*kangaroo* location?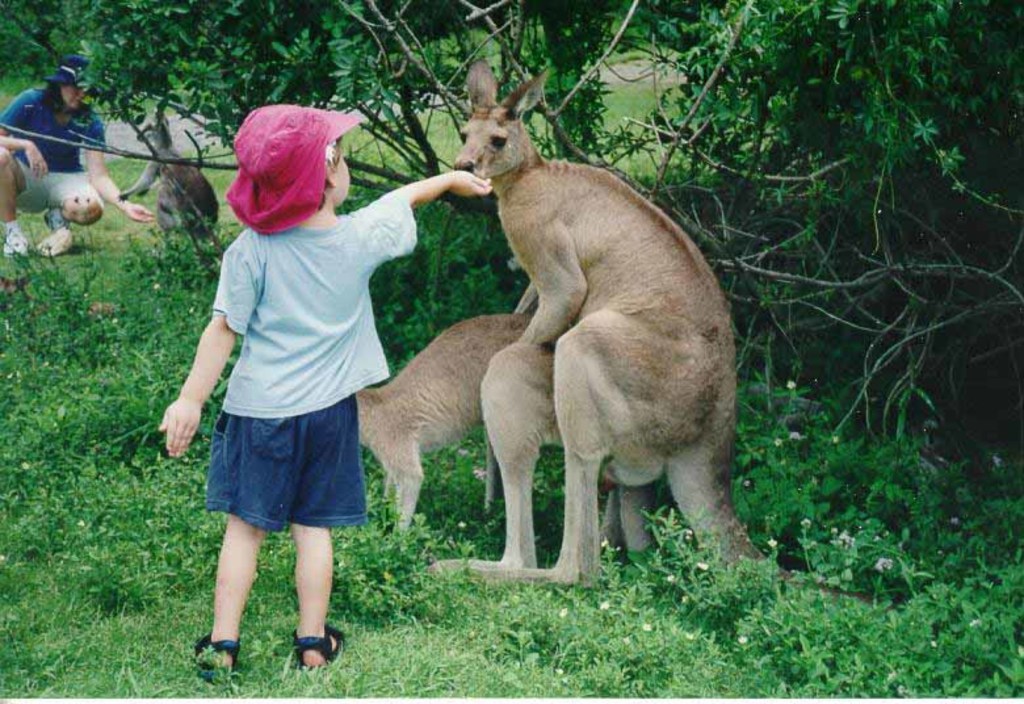
[left=110, top=106, right=223, bottom=240]
